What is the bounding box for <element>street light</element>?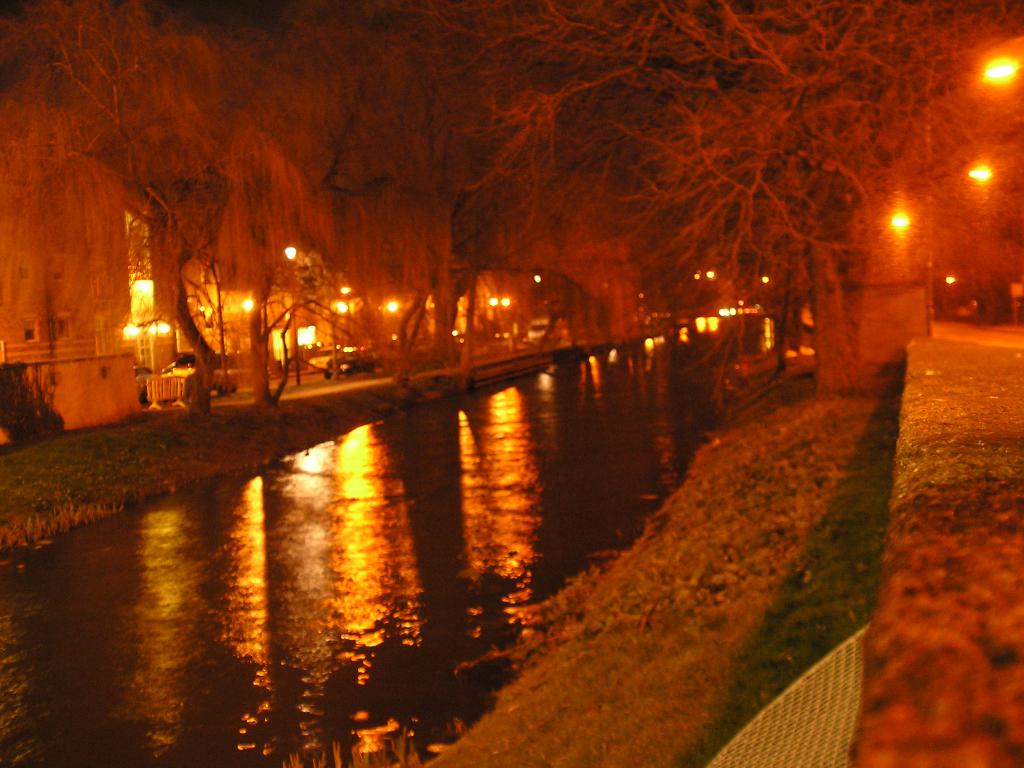
box=[927, 52, 1021, 335].
